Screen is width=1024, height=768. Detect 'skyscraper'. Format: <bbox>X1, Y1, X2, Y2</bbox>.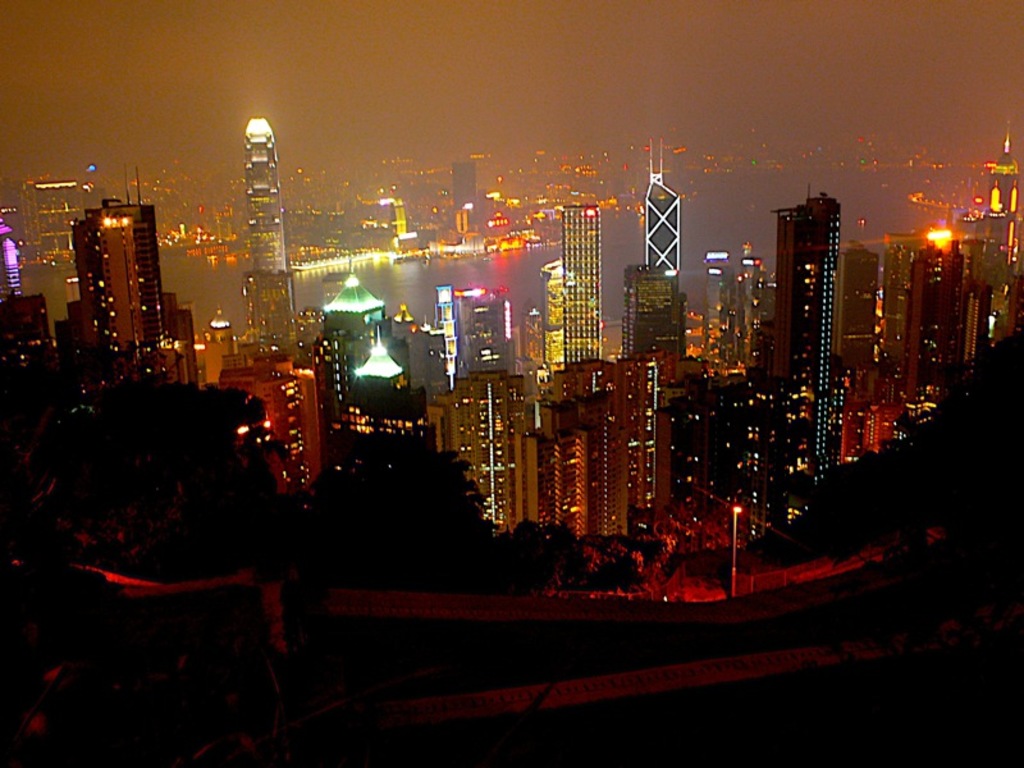
<bbox>922, 238, 995, 381</bbox>.
